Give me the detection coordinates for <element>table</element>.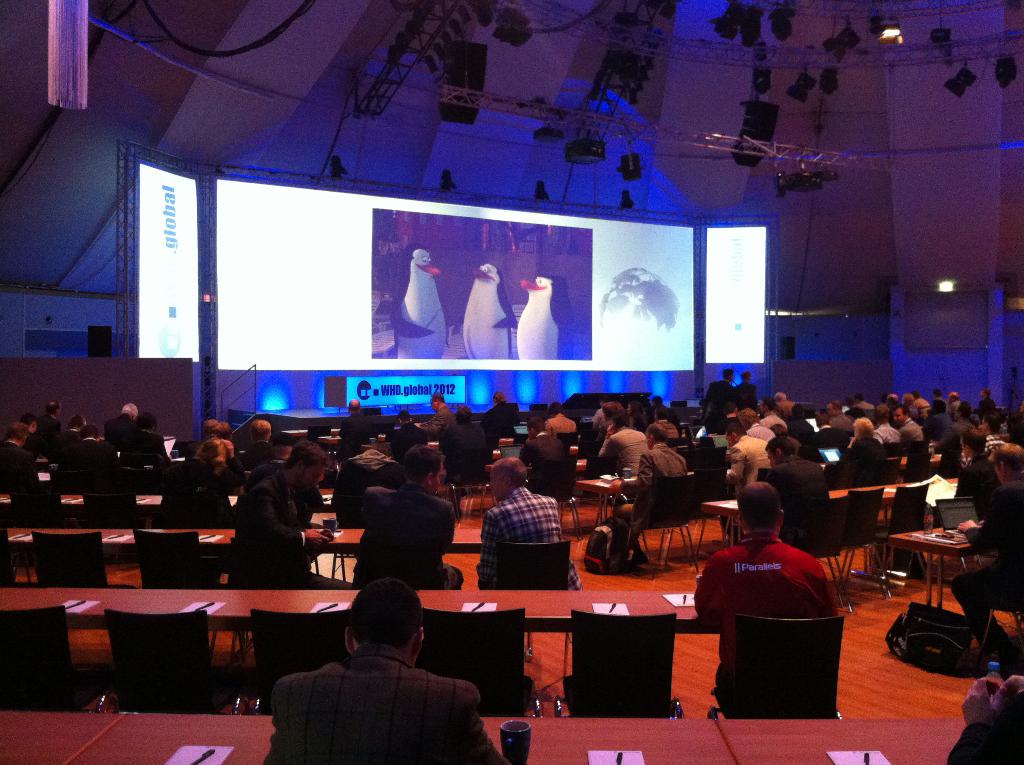
bbox=(0, 709, 125, 764).
